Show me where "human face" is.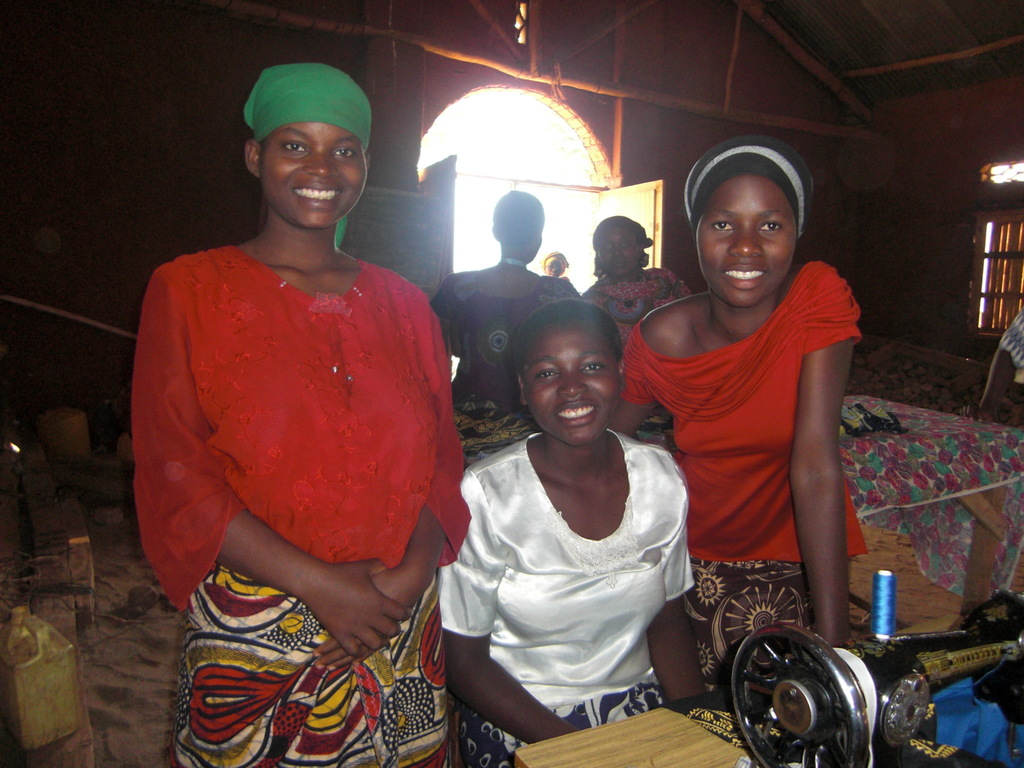
"human face" is at x1=696, y1=175, x2=794, y2=306.
